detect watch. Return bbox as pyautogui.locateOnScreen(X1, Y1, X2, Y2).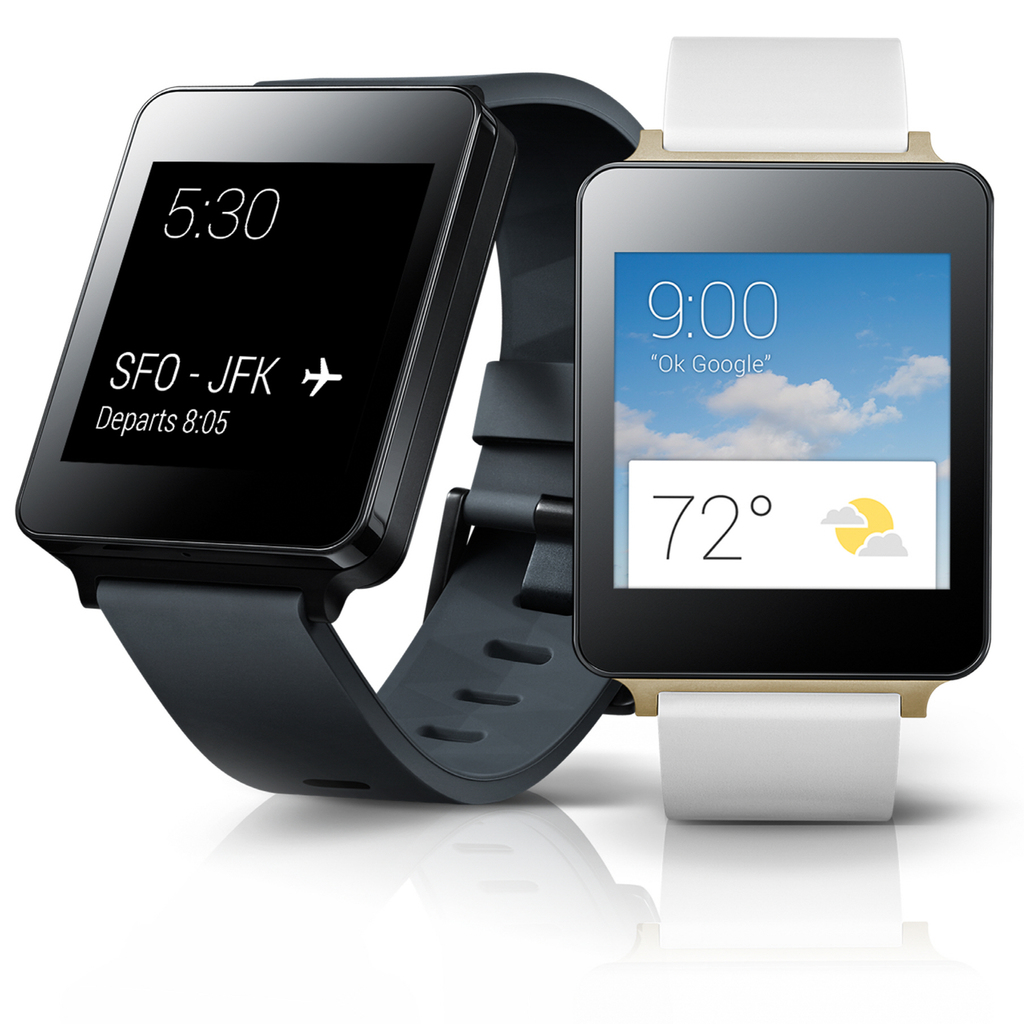
pyautogui.locateOnScreen(16, 65, 648, 809).
